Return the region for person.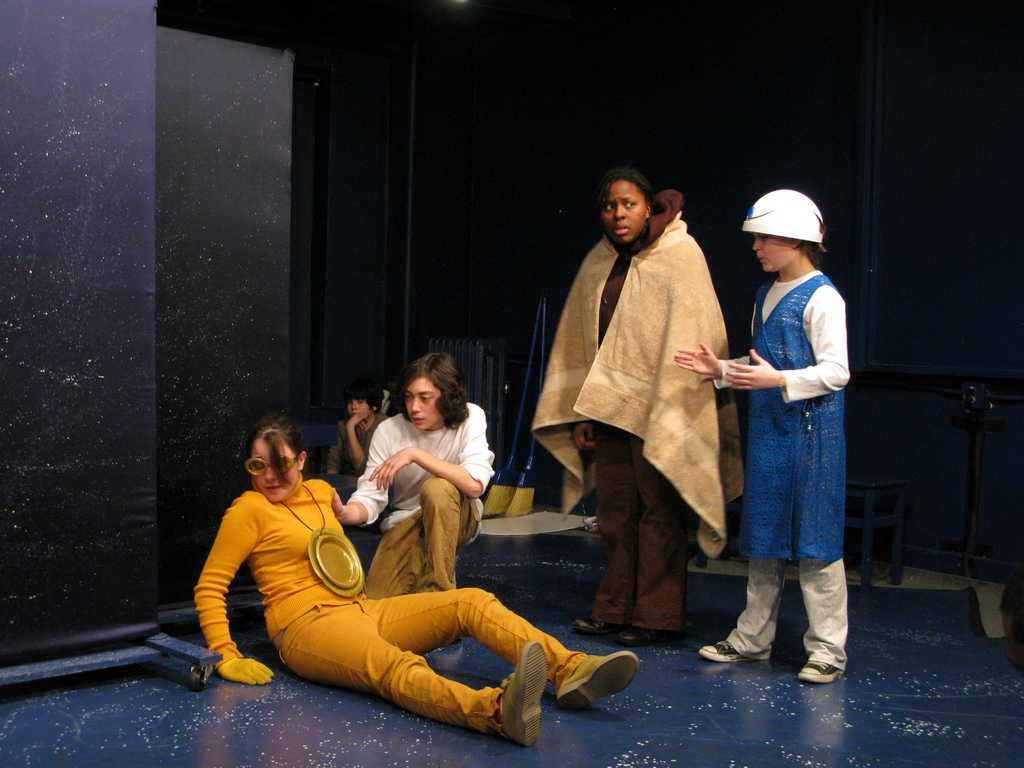
(323, 387, 390, 483).
